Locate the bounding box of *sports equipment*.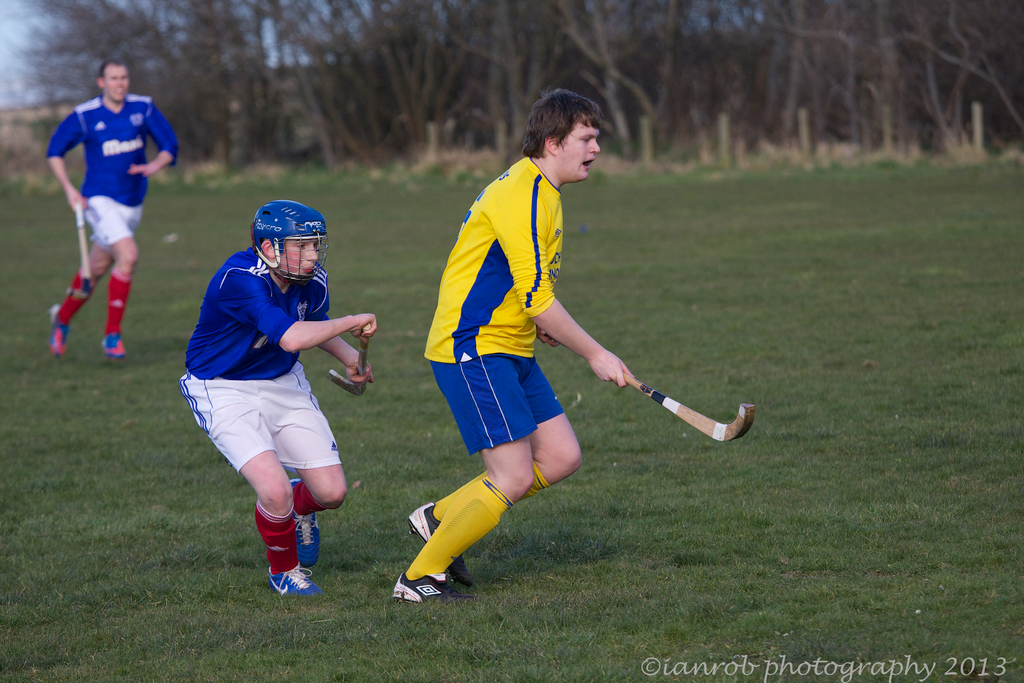
Bounding box: <box>250,199,326,285</box>.
